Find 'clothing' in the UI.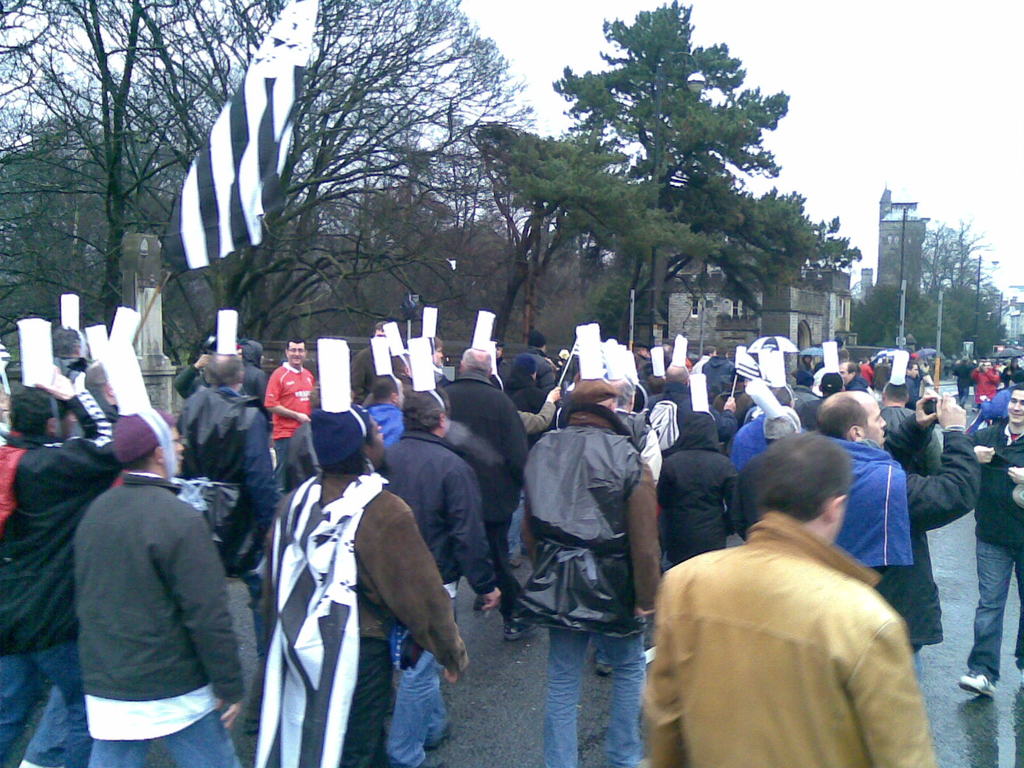
UI element at bbox=[518, 342, 545, 385].
